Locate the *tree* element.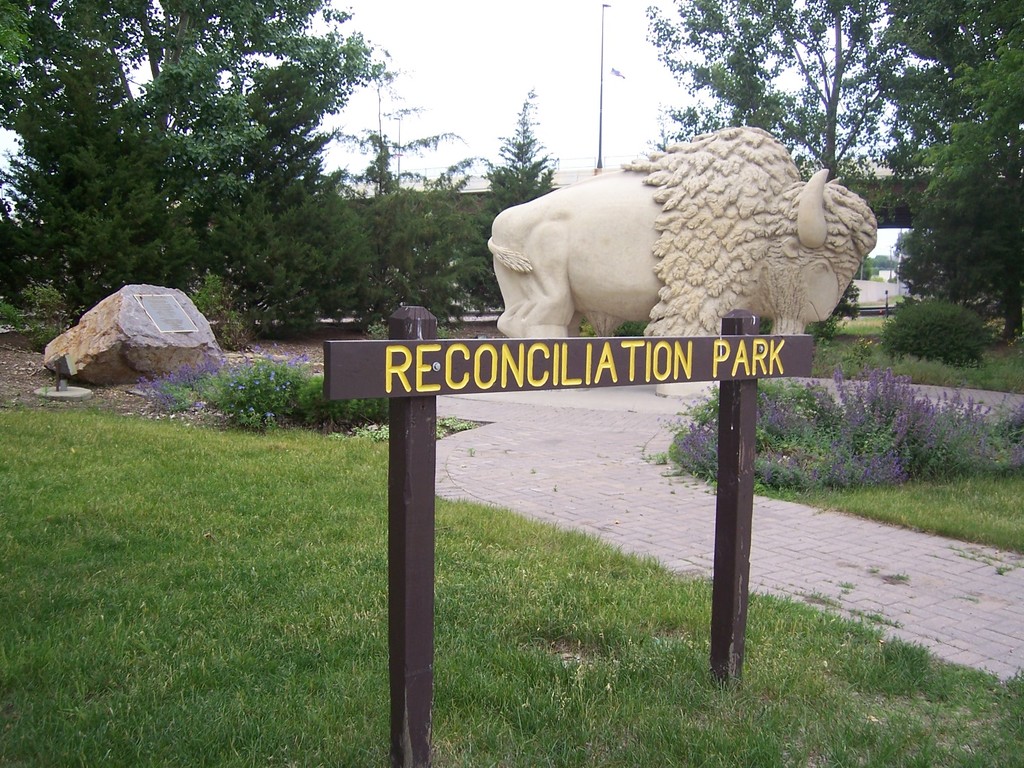
Element bbox: 420/77/562/336.
